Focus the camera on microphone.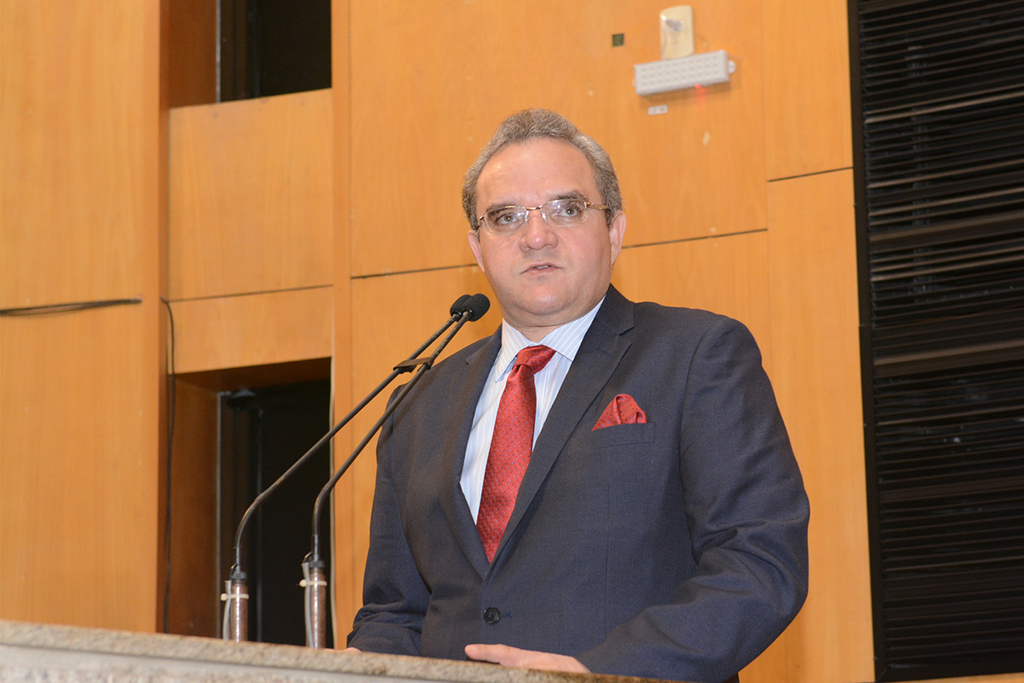
Focus region: crop(212, 289, 497, 648).
